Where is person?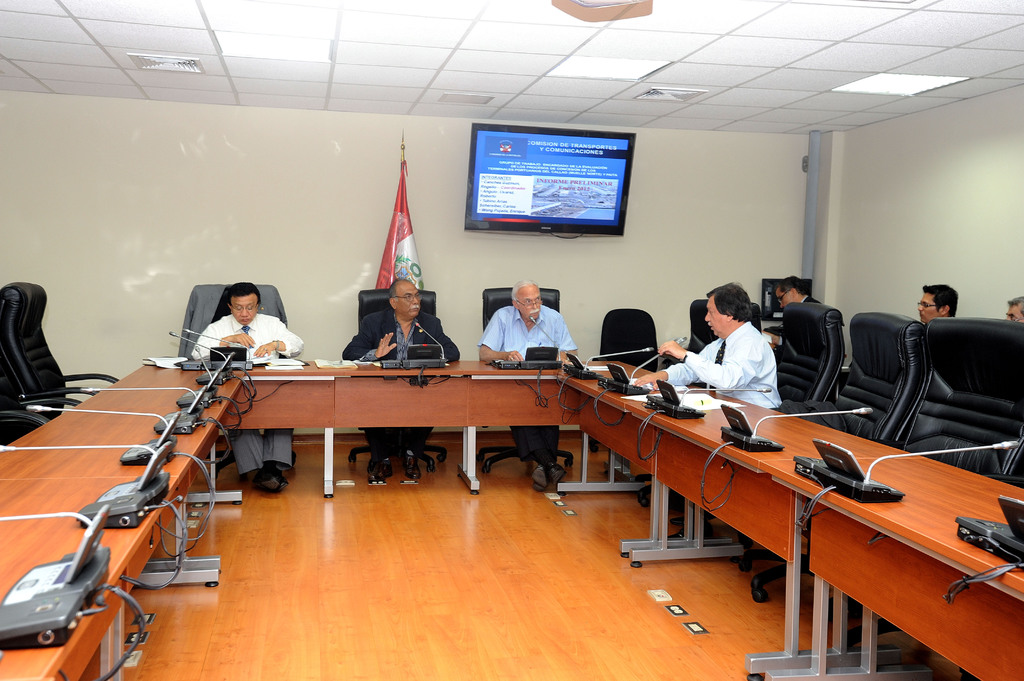
bbox=[477, 280, 581, 488].
